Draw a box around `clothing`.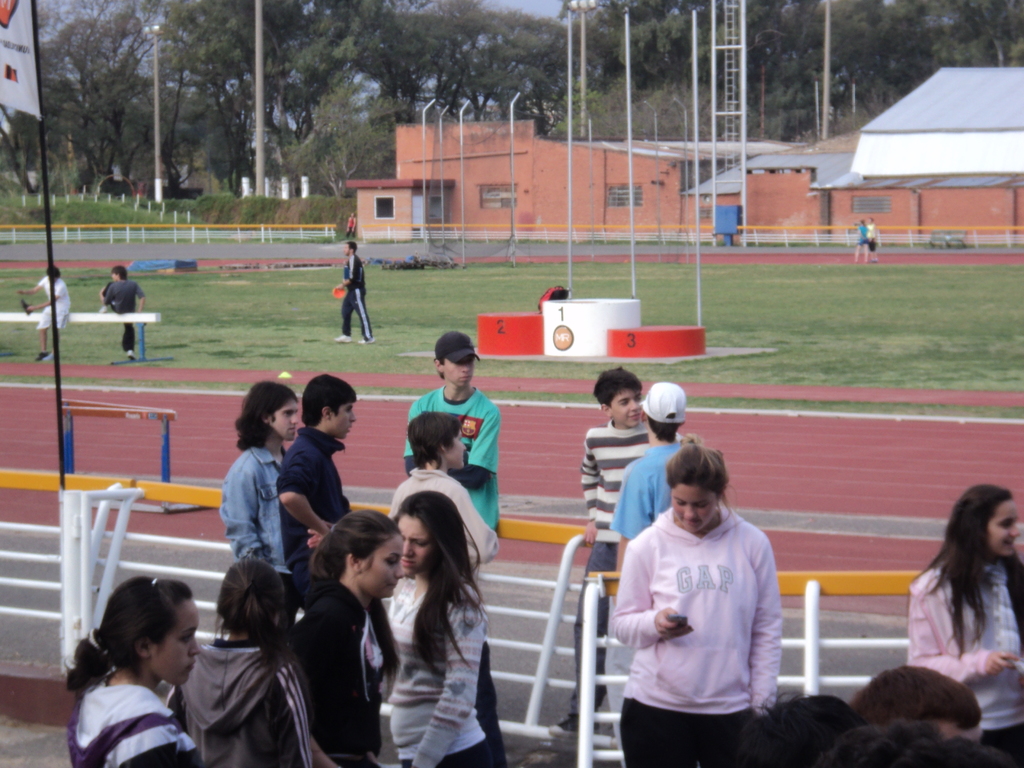
[340, 254, 380, 342].
